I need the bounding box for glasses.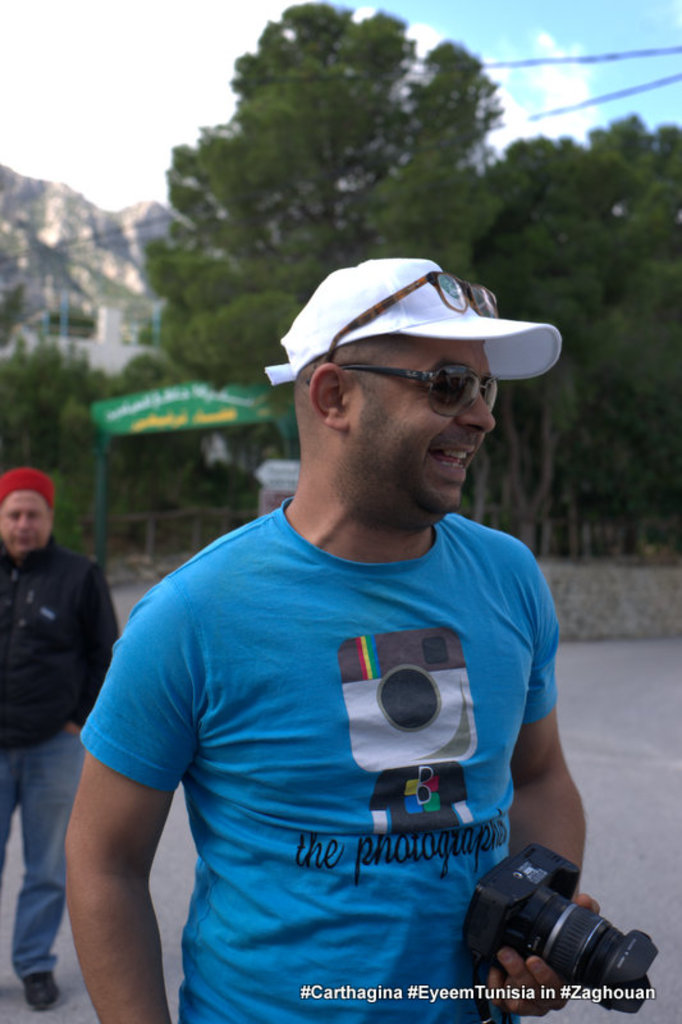
Here it is: [left=340, top=364, right=508, bottom=417].
